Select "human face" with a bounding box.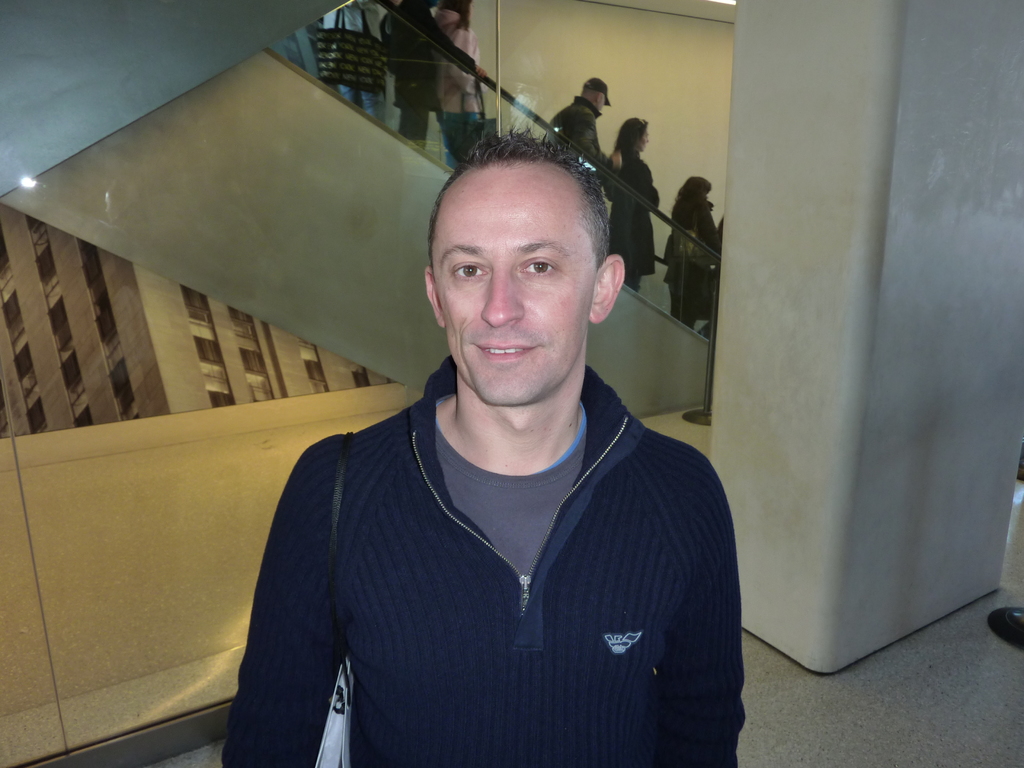
crop(599, 94, 608, 113).
